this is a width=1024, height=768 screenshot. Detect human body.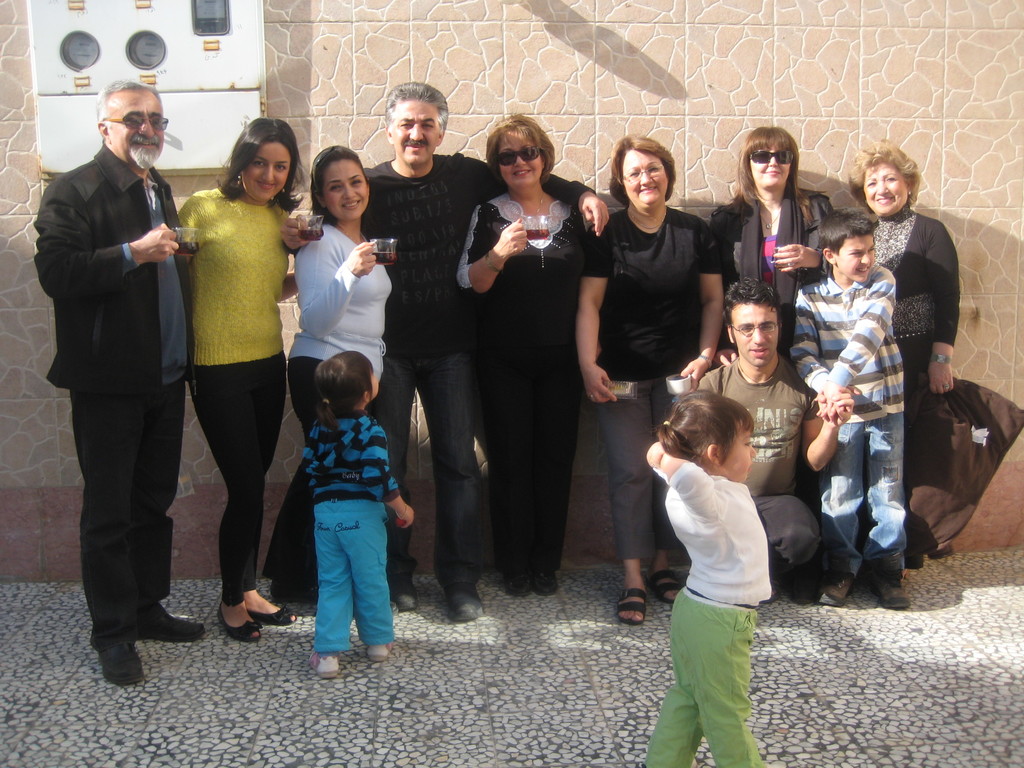
{"left": 828, "top": 132, "right": 961, "bottom": 564}.
